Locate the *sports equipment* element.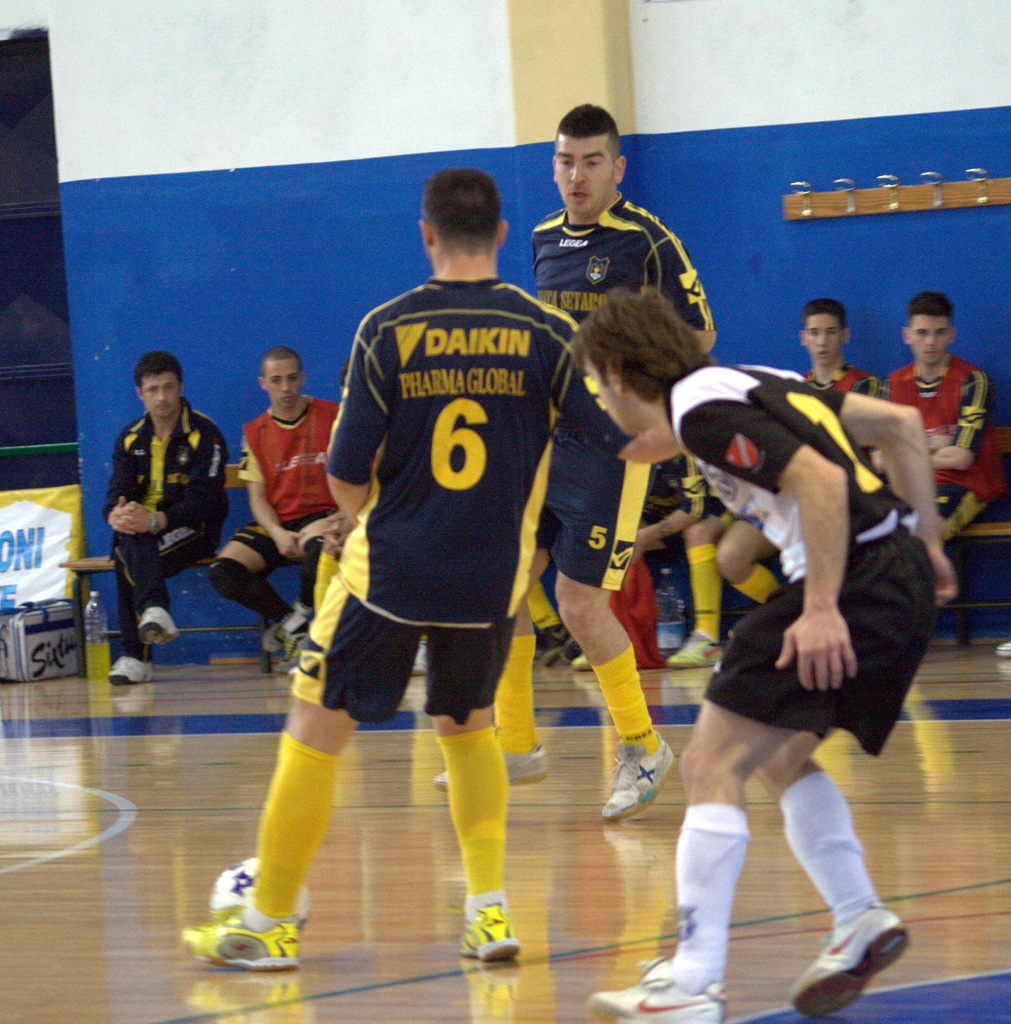
Element bbox: (left=797, top=908, right=912, bottom=1023).
